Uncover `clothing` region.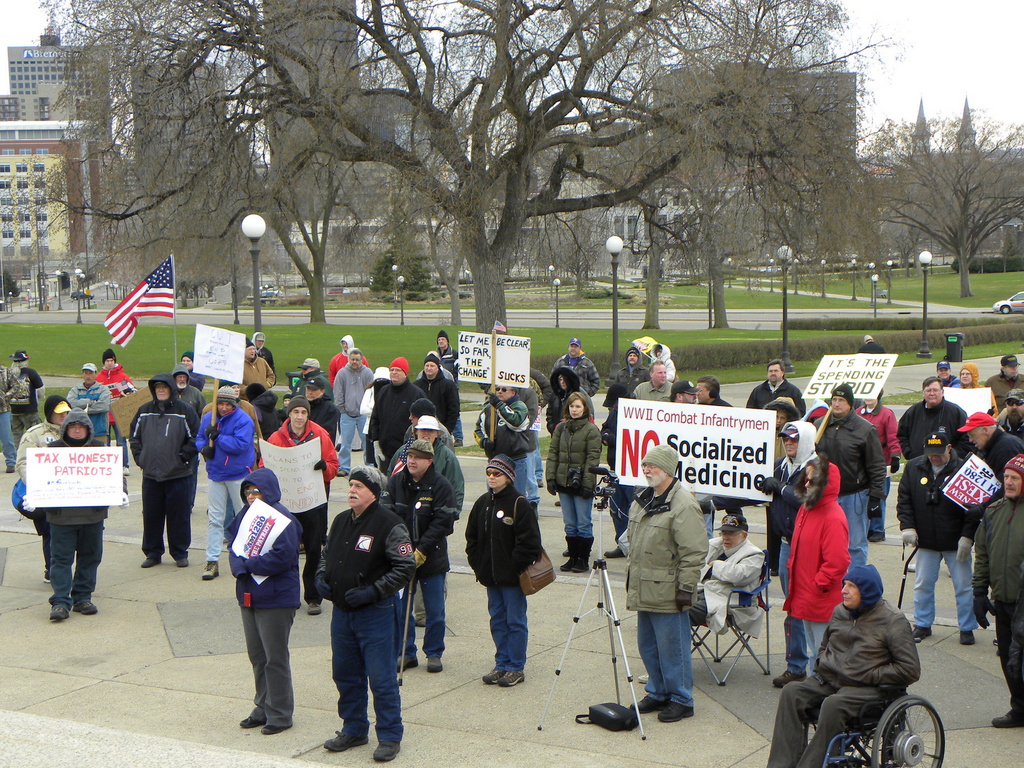
Uncovered: (left=980, top=433, right=1023, bottom=473).
